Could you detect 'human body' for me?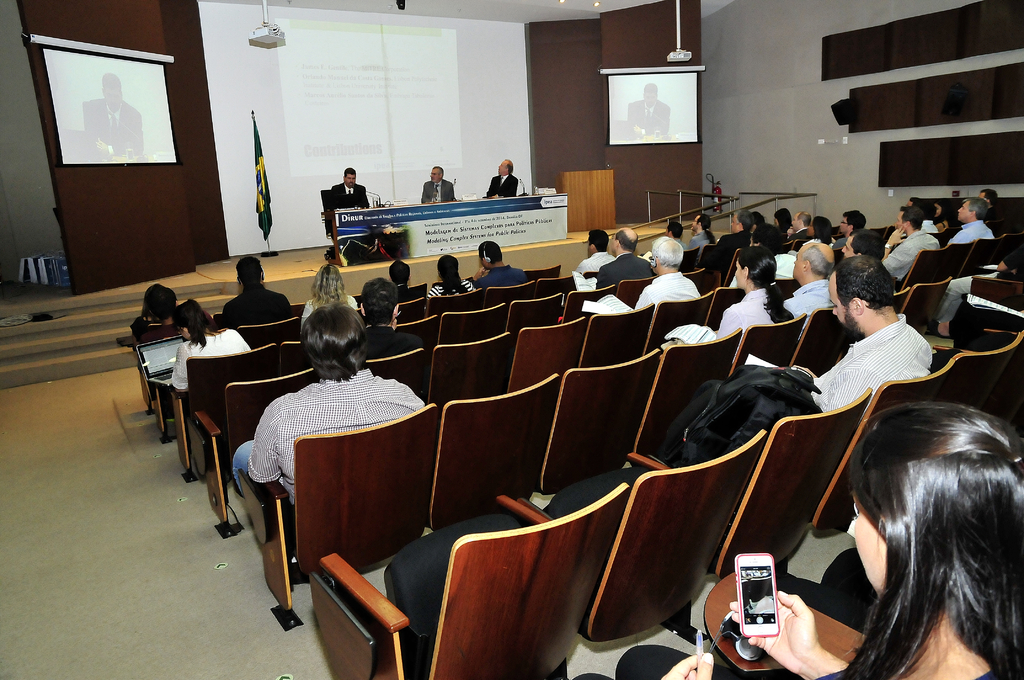
Detection result: bbox=[577, 223, 615, 276].
